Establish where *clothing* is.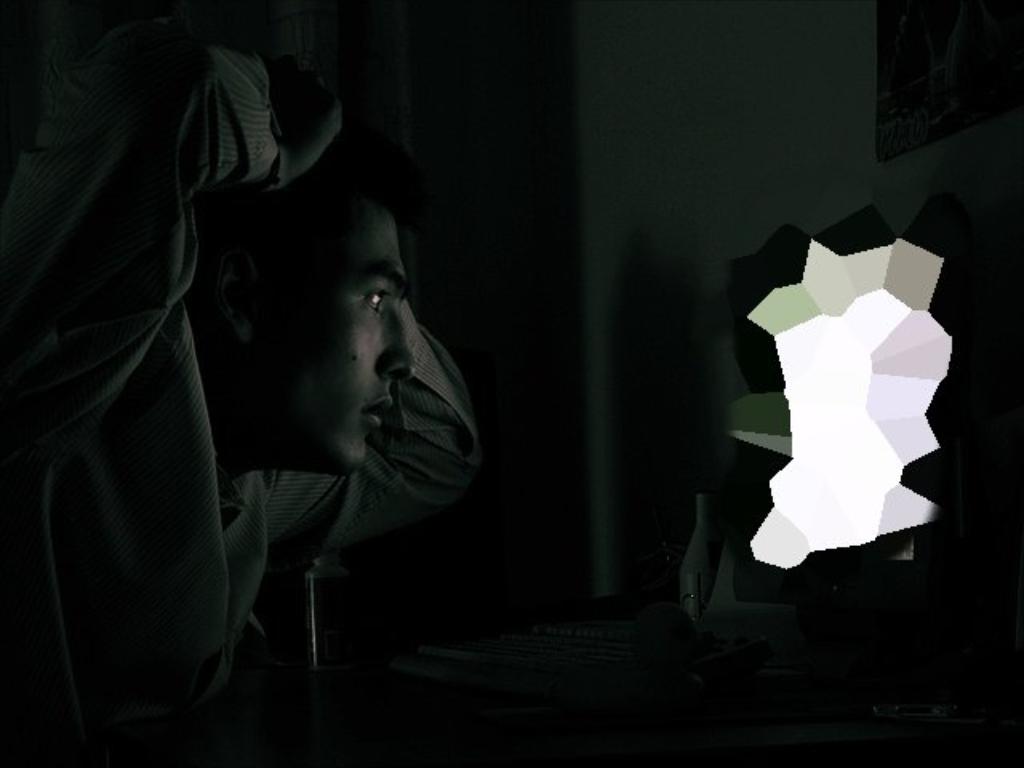
Established at box=[29, 10, 549, 760].
